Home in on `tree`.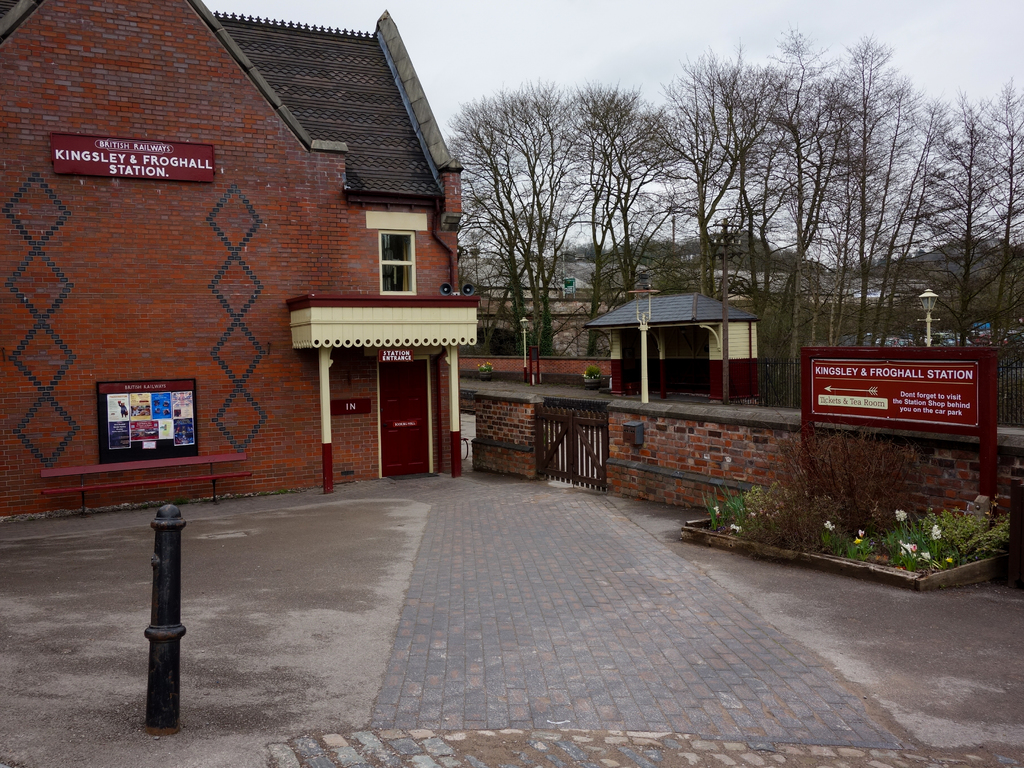
Homed in at locate(529, 71, 690, 415).
